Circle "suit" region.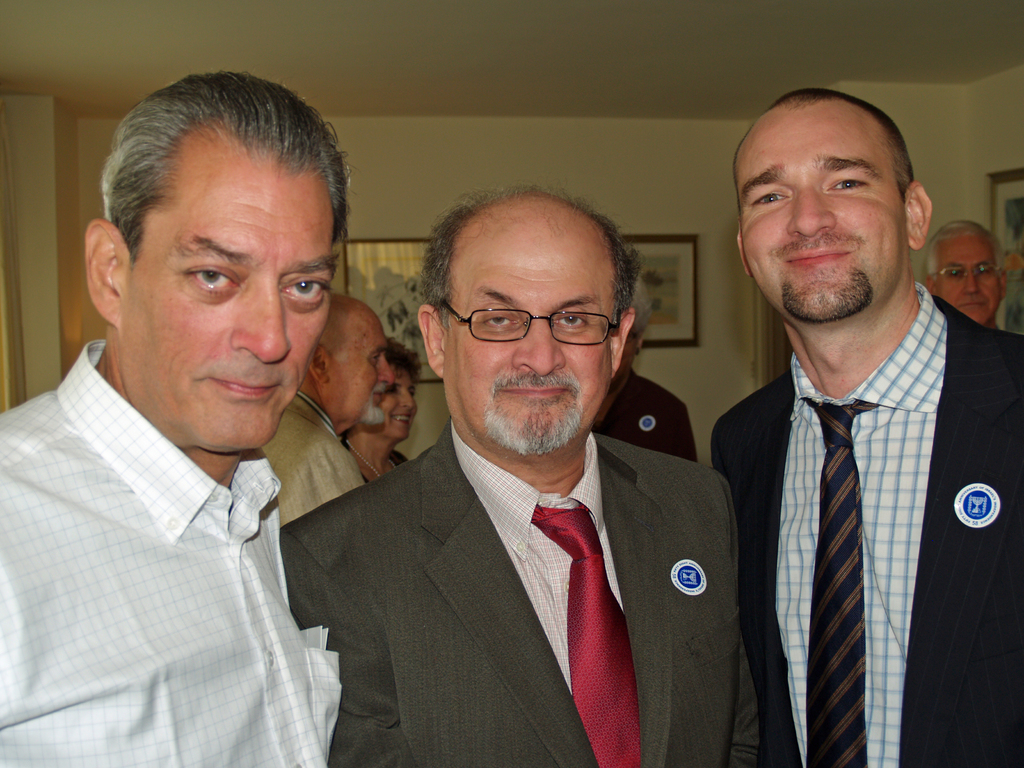
Region: locate(280, 420, 758, 767).
